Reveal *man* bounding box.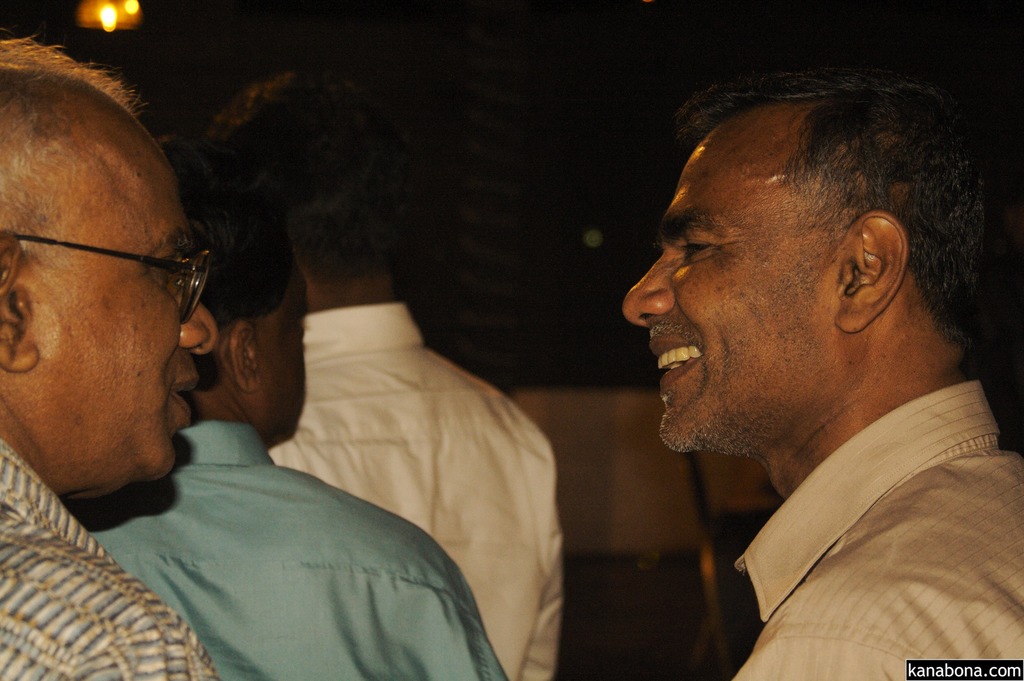
Revealed: region(65, 134, 510, 680).
